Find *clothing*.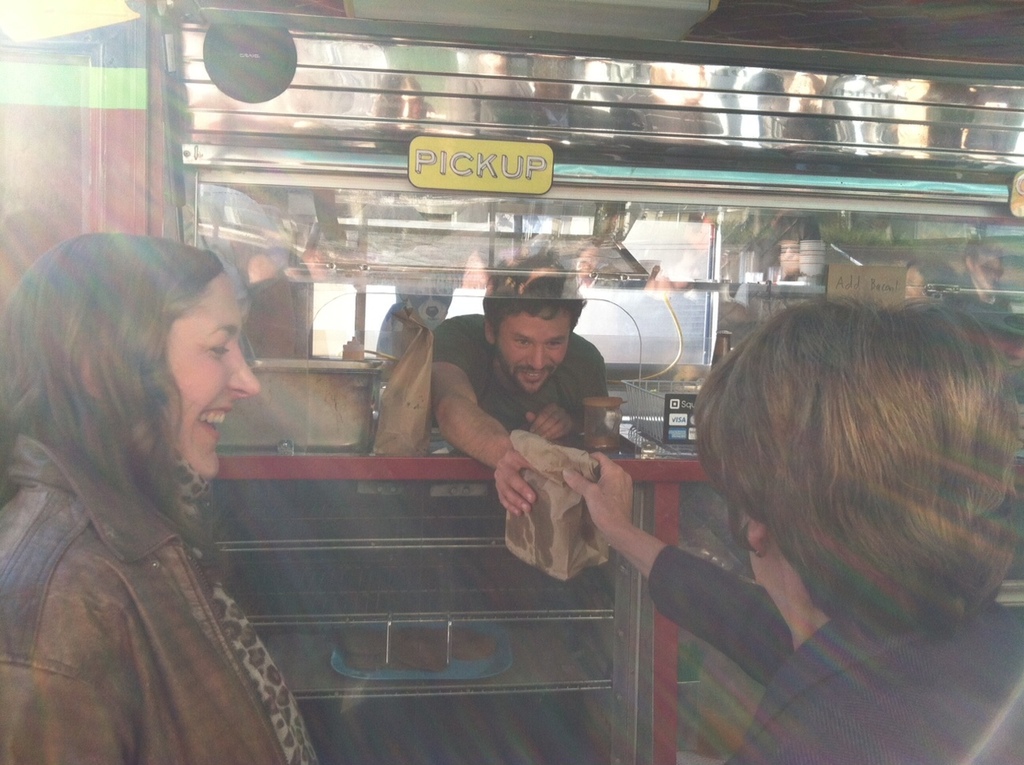
BBox(0, 440, 315, 764).
